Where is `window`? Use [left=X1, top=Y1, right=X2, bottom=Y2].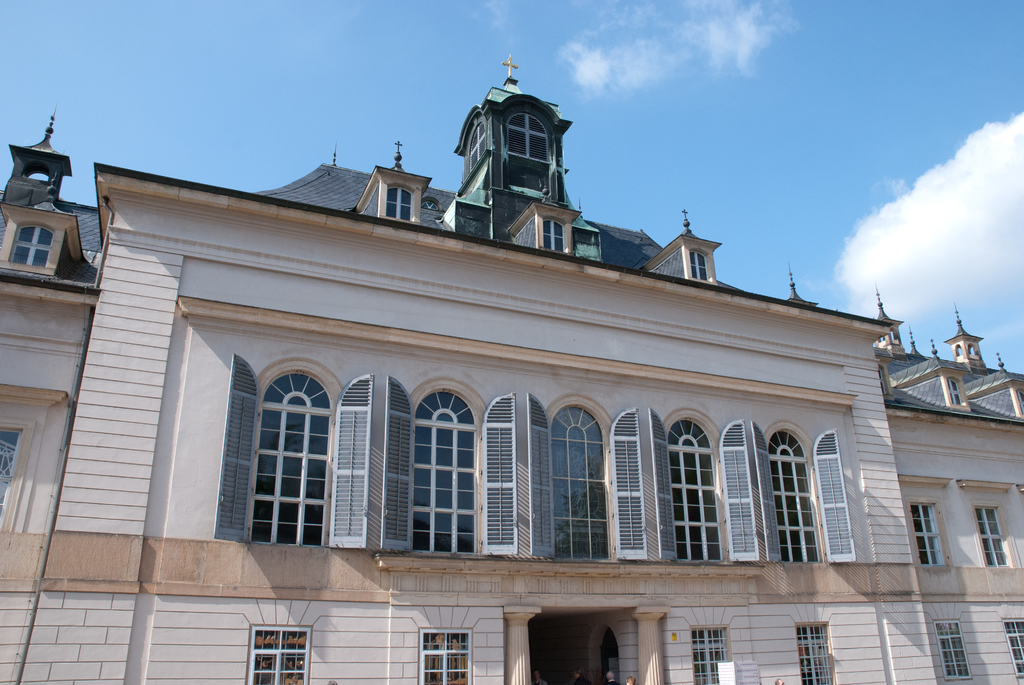
[left=687, top=252, right=707, bottom=282].
